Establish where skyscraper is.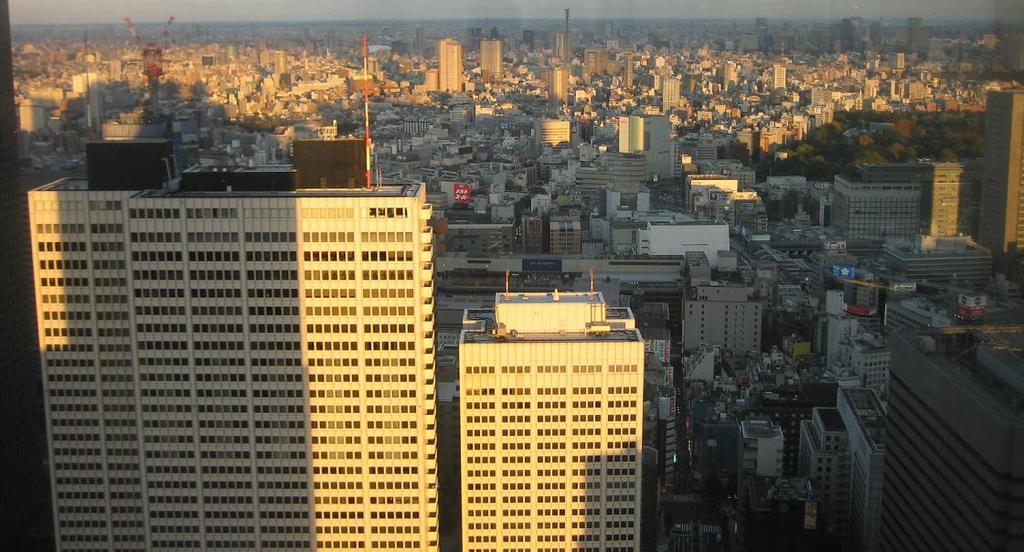
Established at l=438, t=37, r=468, b=99.
